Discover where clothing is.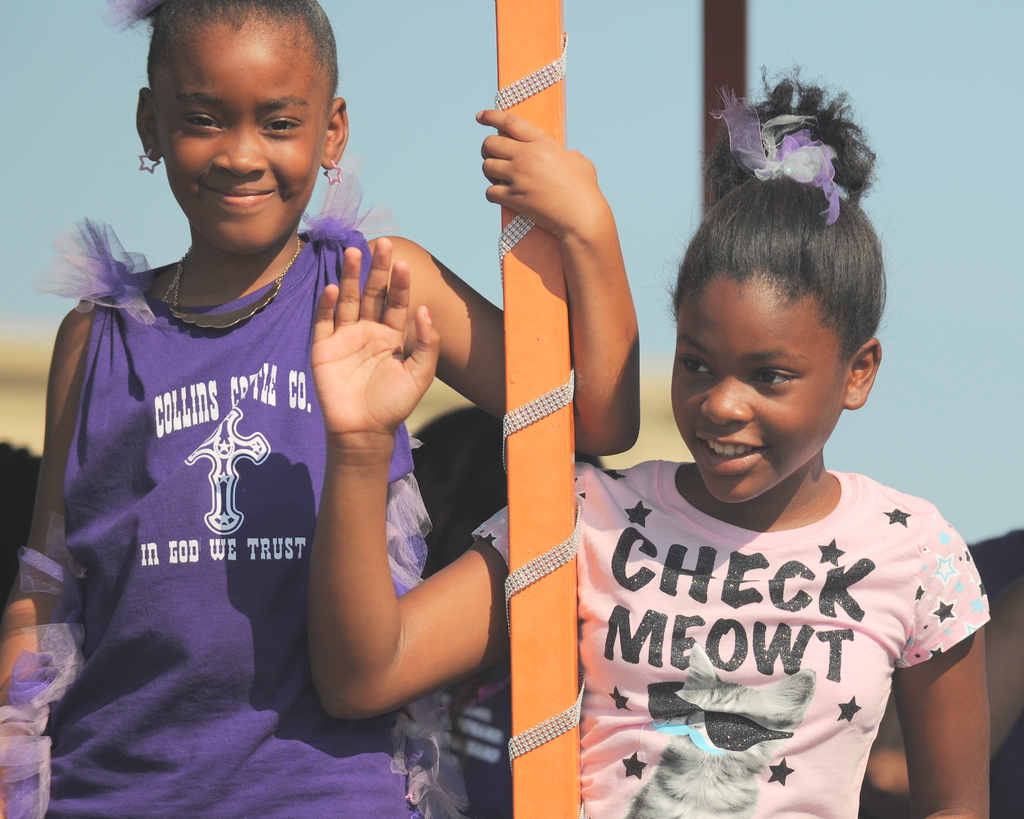
Discovered at locate(0, 170, 456, 818).
